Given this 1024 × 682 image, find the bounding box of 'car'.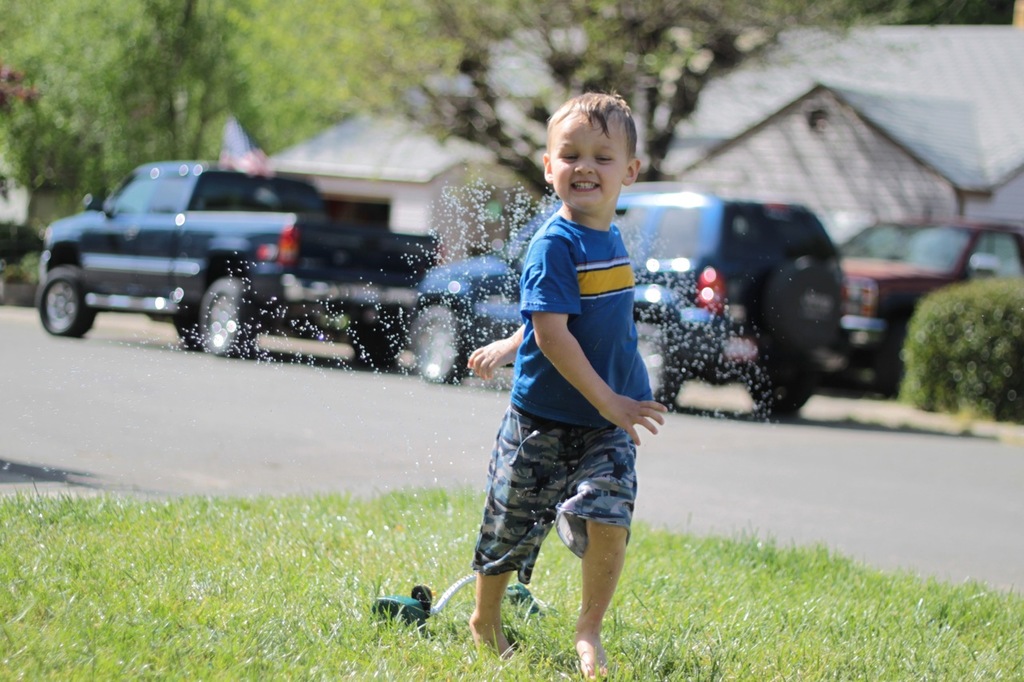
detection(404, 177, 851, 421).
